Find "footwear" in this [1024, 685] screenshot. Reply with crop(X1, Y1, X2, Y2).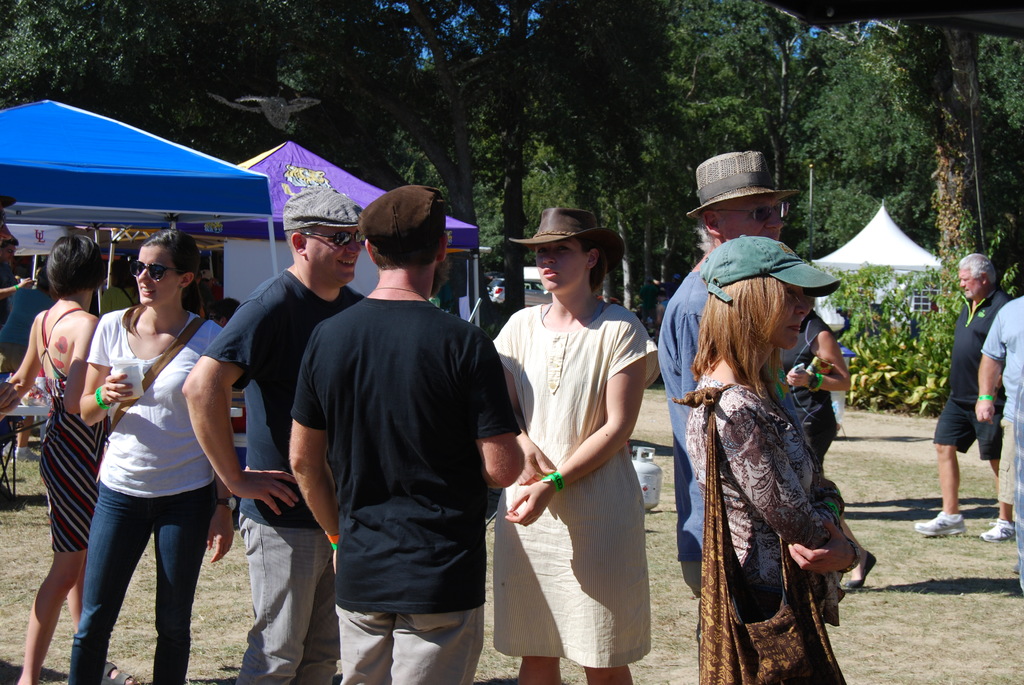
crop(979, 519, 1013, 542).
